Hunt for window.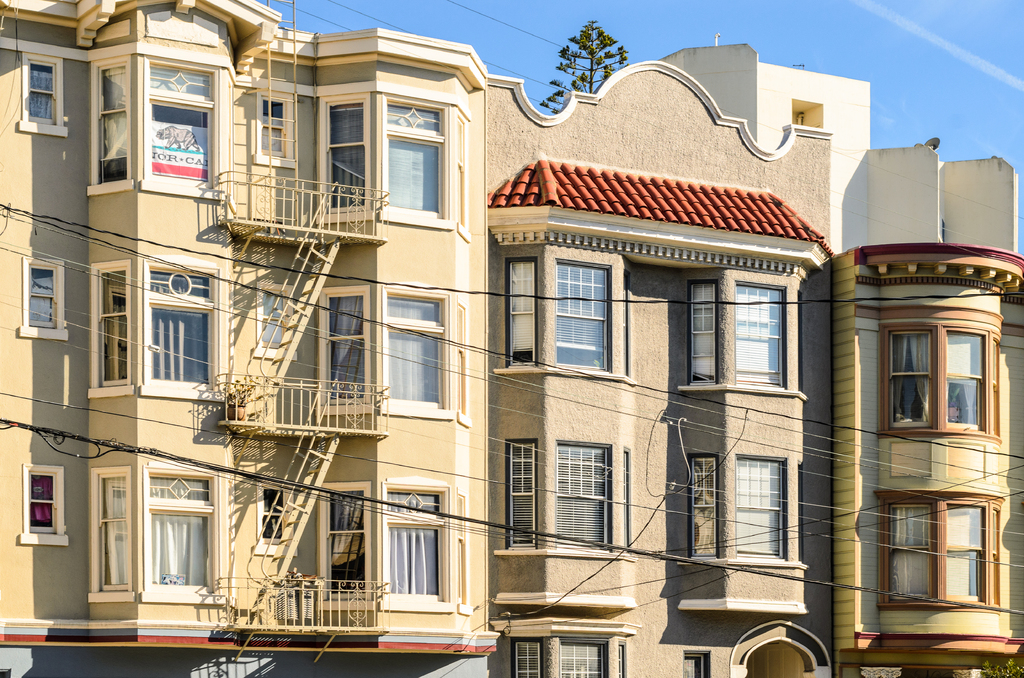
Hunted down at rect(732, 457, 787, 558).
